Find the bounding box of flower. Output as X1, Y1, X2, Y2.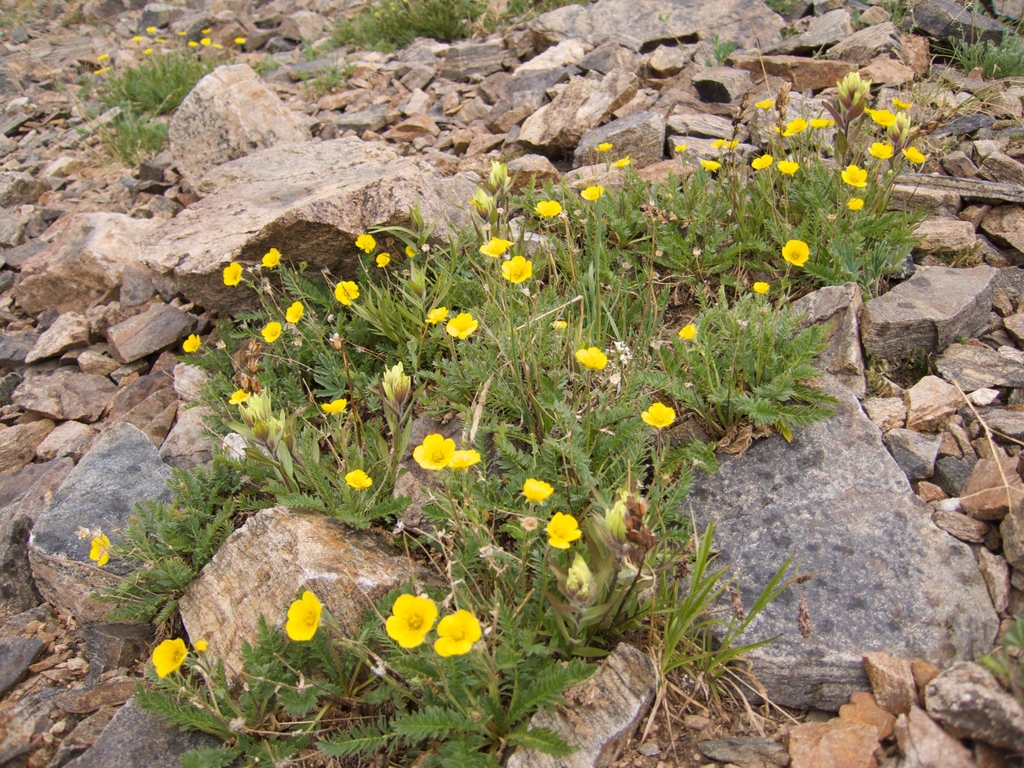
289, 303, 306, 326.
